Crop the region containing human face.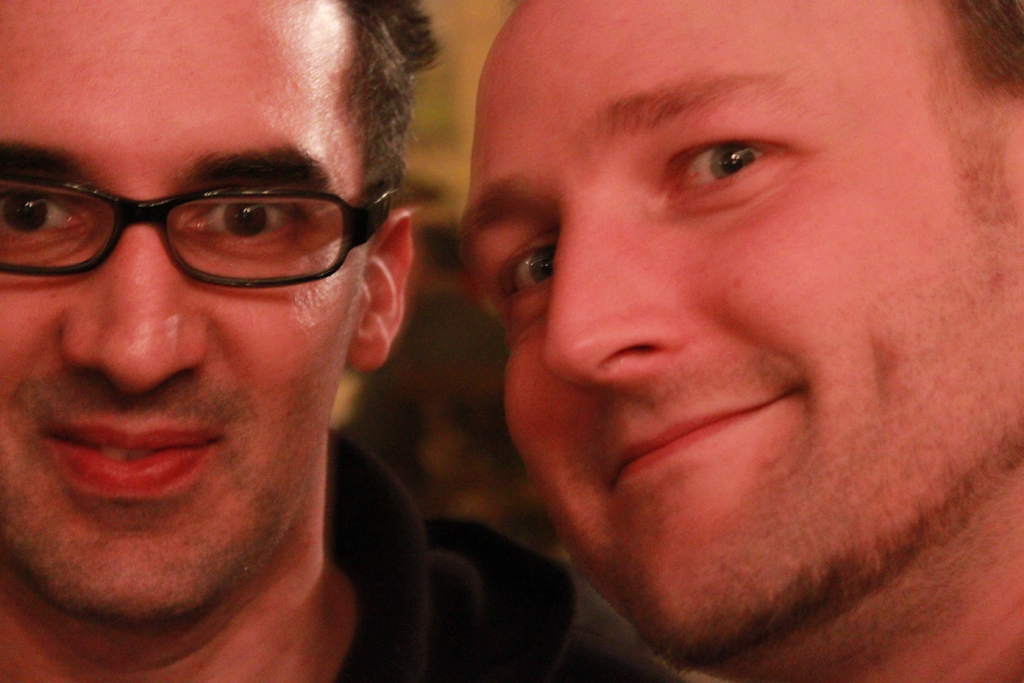
Crop region: (457, 0, 1023, 673).
